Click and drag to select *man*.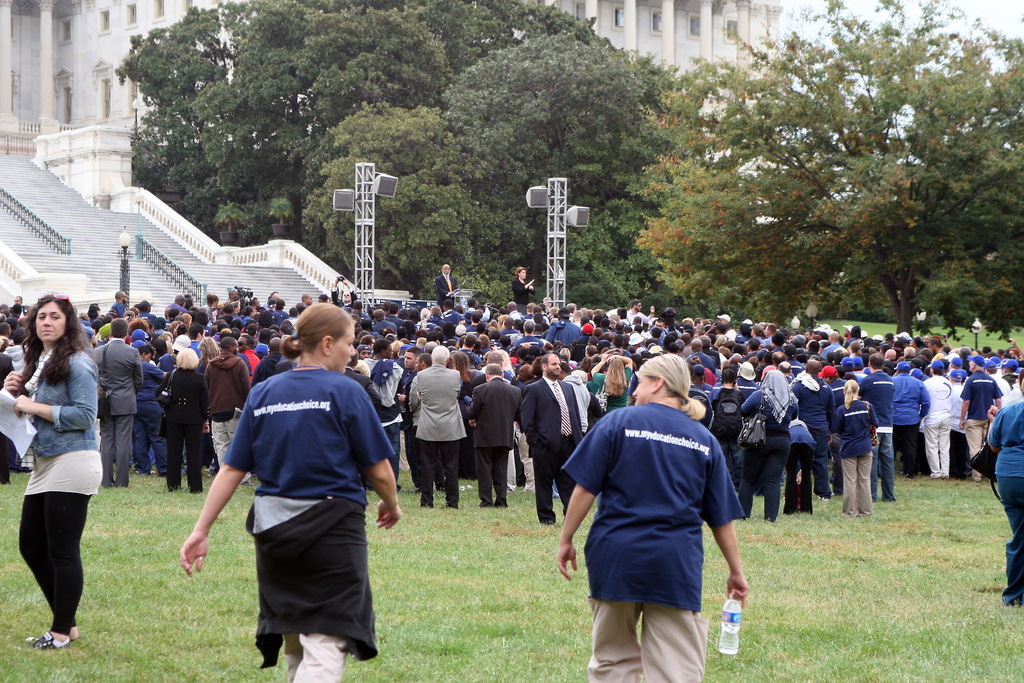
Selection: BBox(86, 317, 145, 489).
